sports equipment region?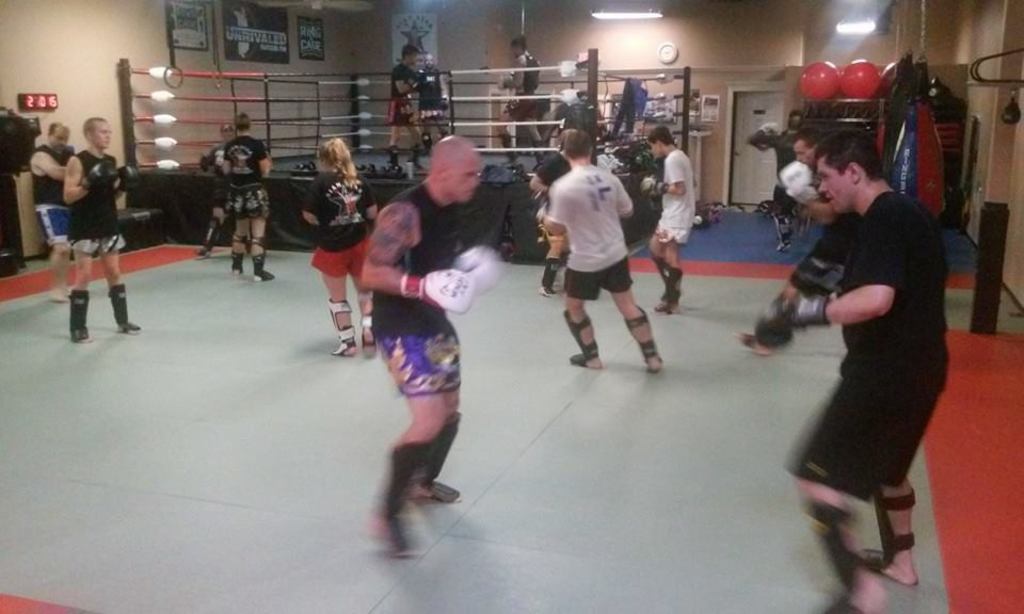
pyautogui.locateOnScreen(250, 235, 275, 282)
